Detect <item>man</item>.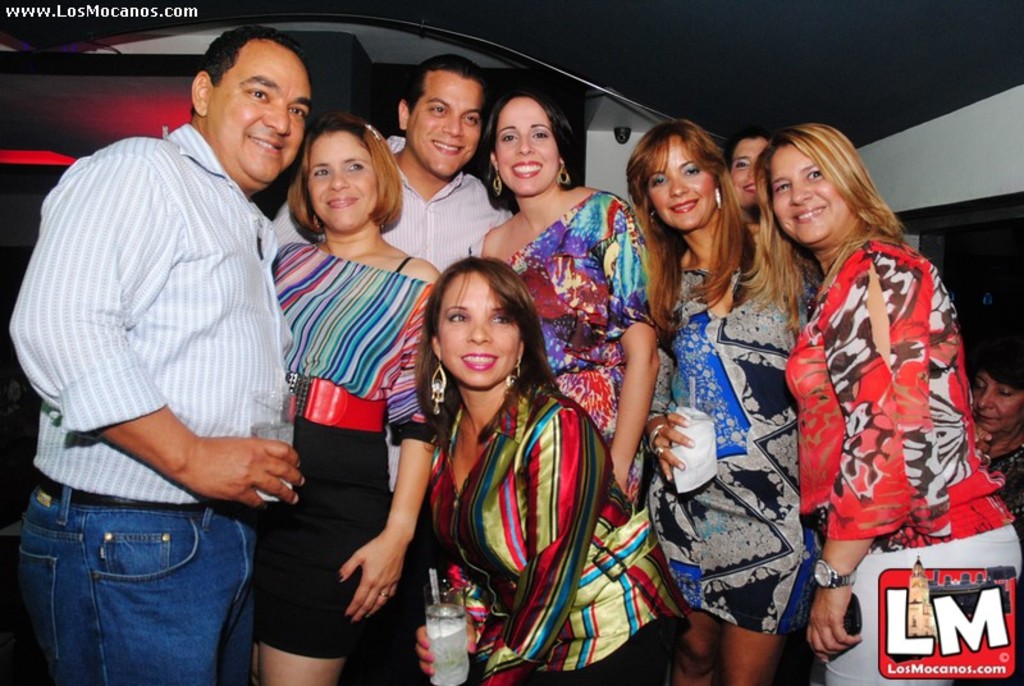
Detected at box(268, 52, 515, 494).
